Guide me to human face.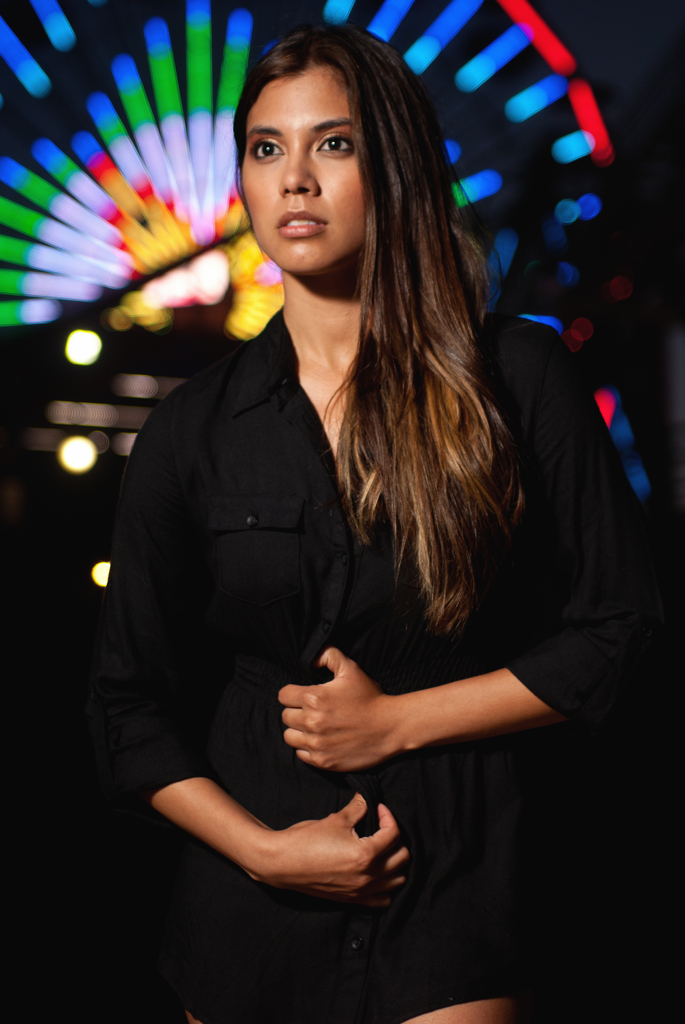
Guidance: box=[241, 45, 388, 267].
